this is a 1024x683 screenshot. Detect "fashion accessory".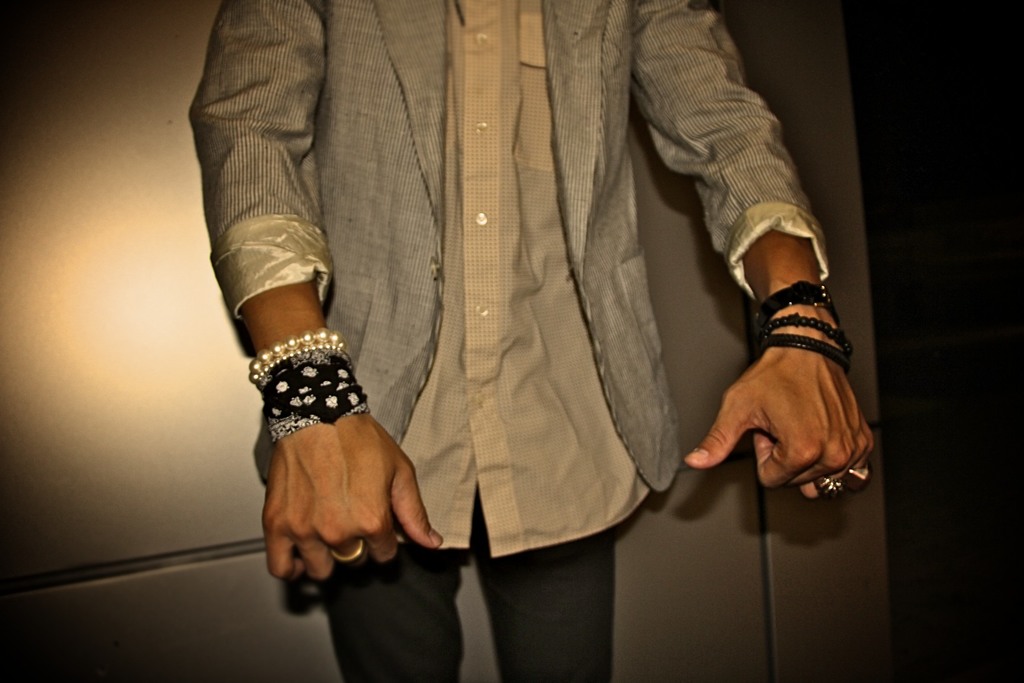
l=323, t=537, r=363, b=565.
